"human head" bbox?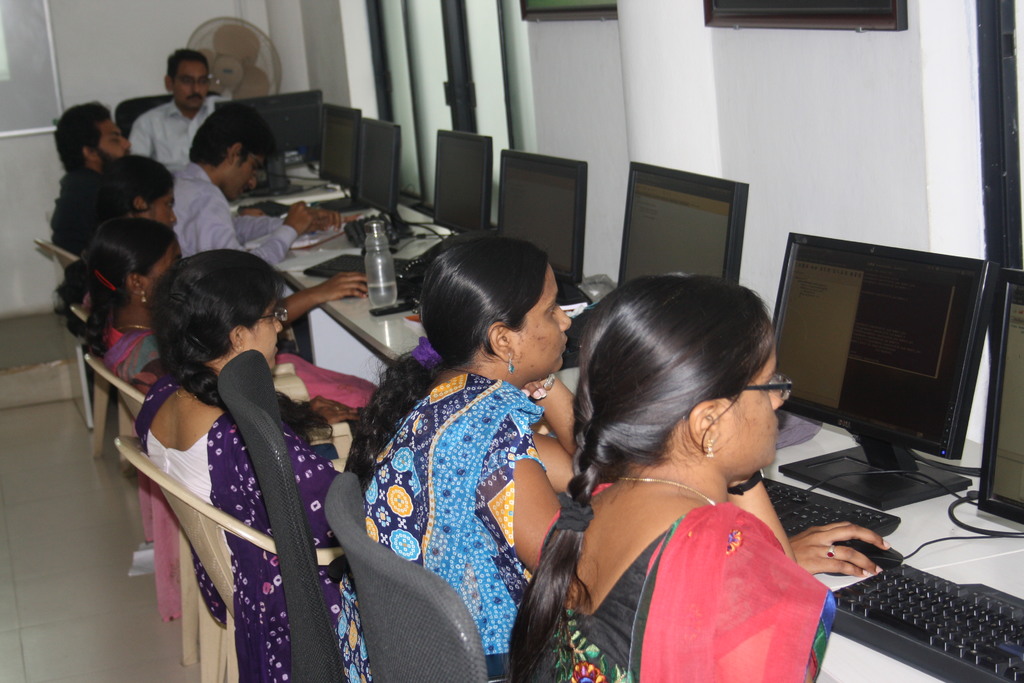
x1=83 y1=217 x2=181 y2=313
